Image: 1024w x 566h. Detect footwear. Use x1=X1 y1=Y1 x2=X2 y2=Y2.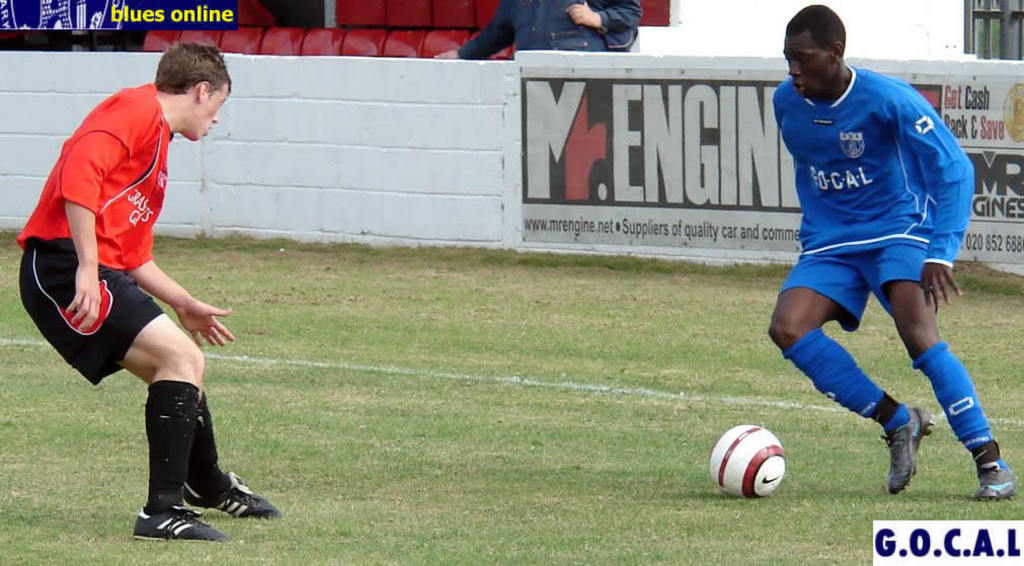
x1=184 y1=470 x2=286 y2=516.
